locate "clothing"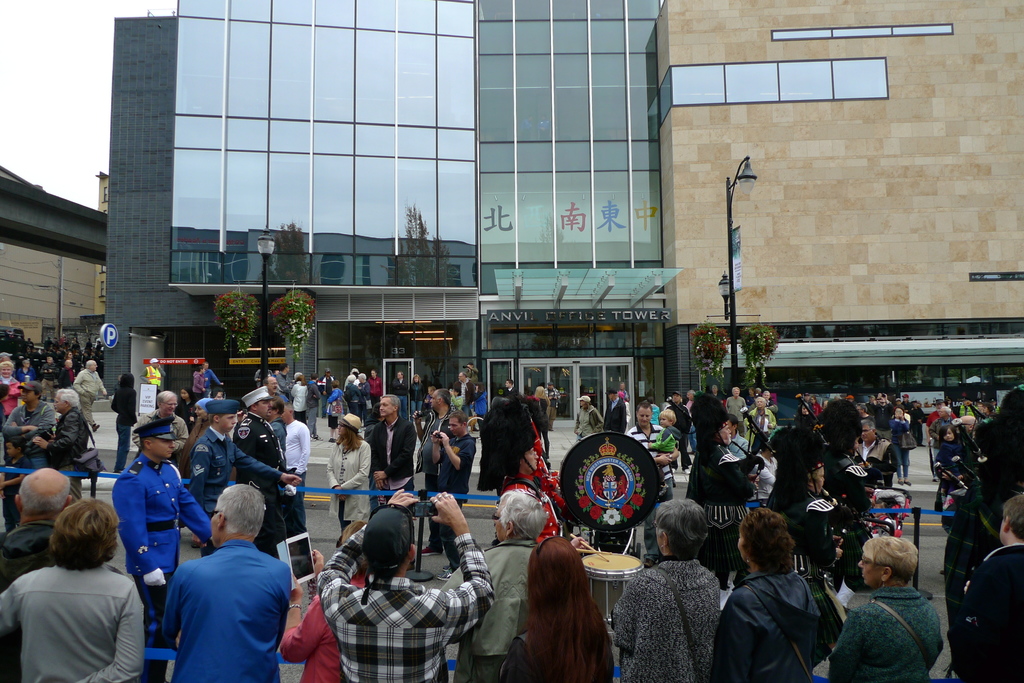
<box>344,383,362,422</box>
